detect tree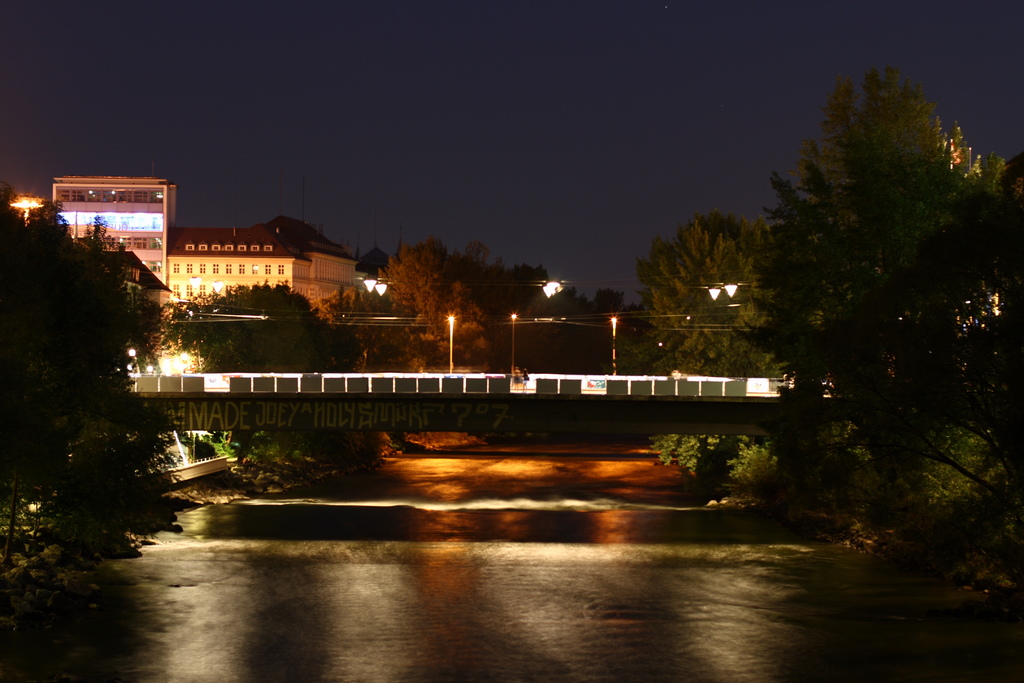
select_region(739, 38, 1001, 571)
